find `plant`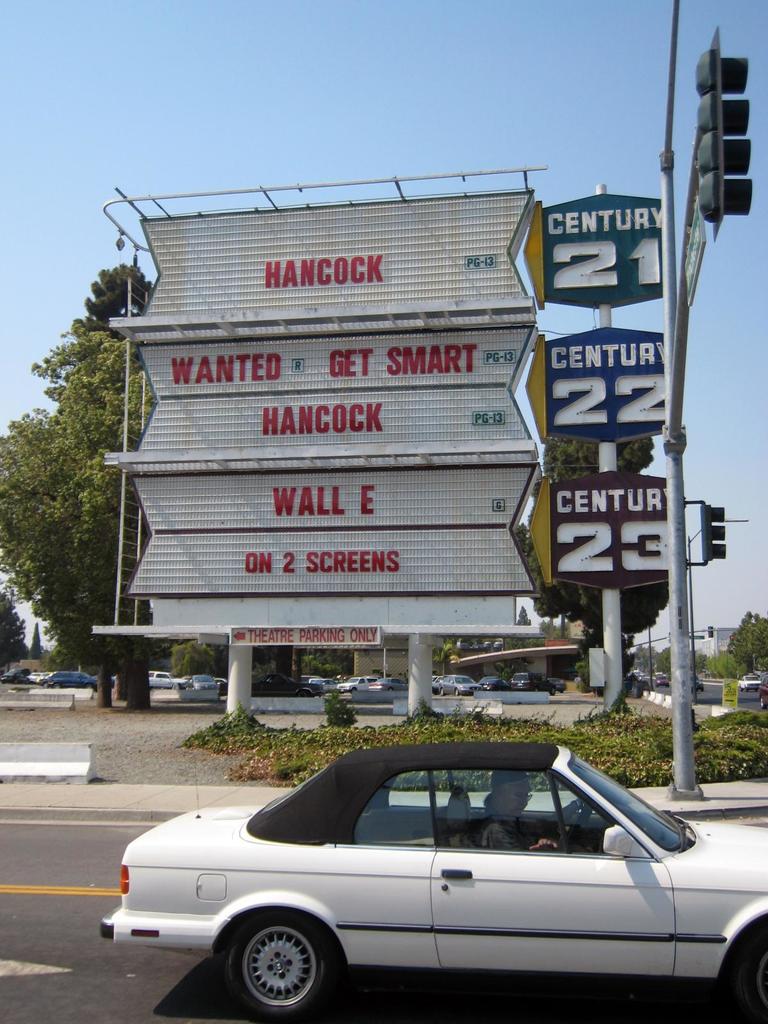
737/605/767/685
